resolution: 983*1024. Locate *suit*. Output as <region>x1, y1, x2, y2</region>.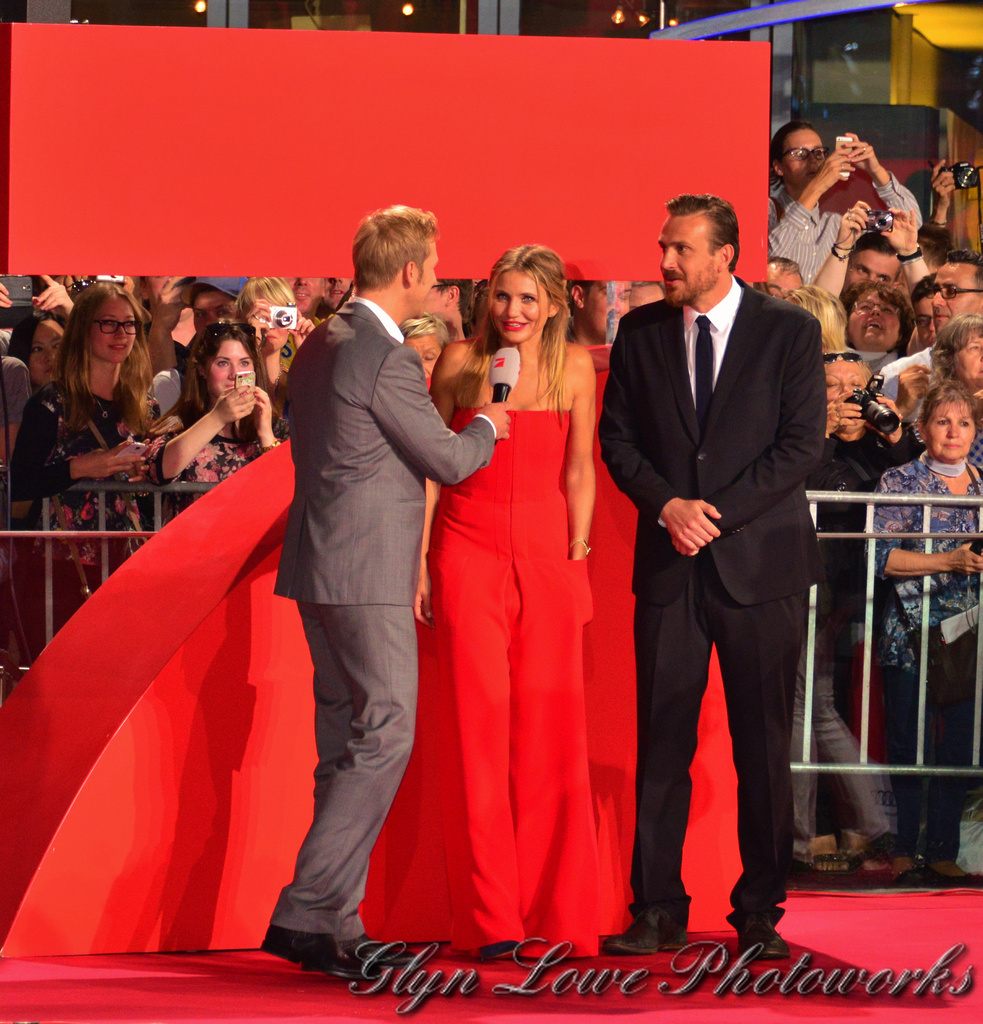
<region>621, 161, 843, 944</region>.
